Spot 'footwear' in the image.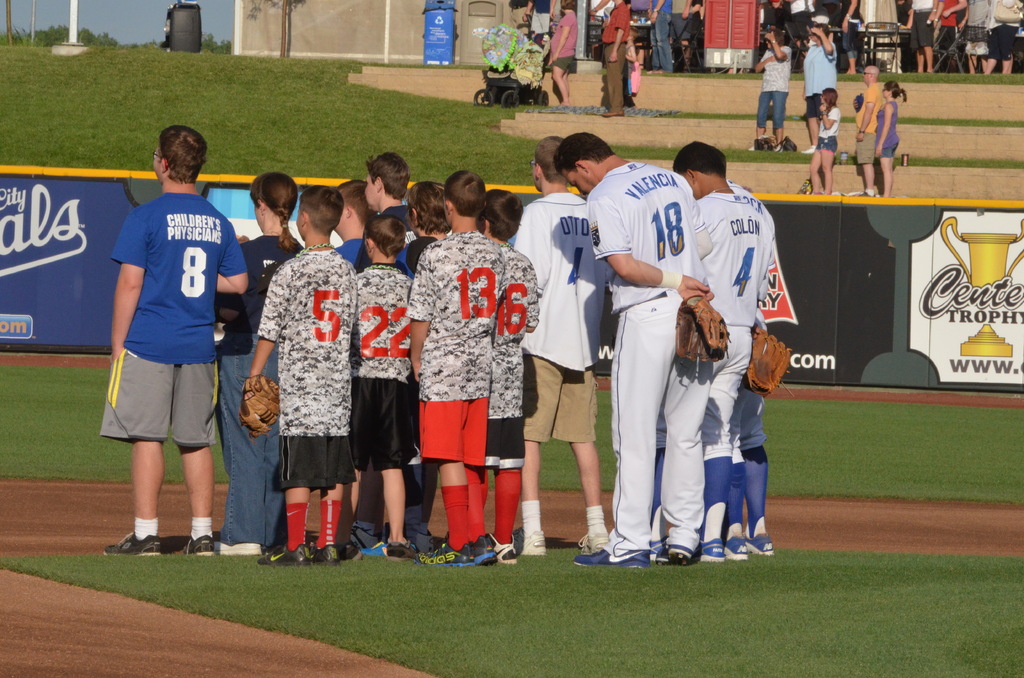
'footwear' found at [left=344, top=544, right=366, bottom=561].
